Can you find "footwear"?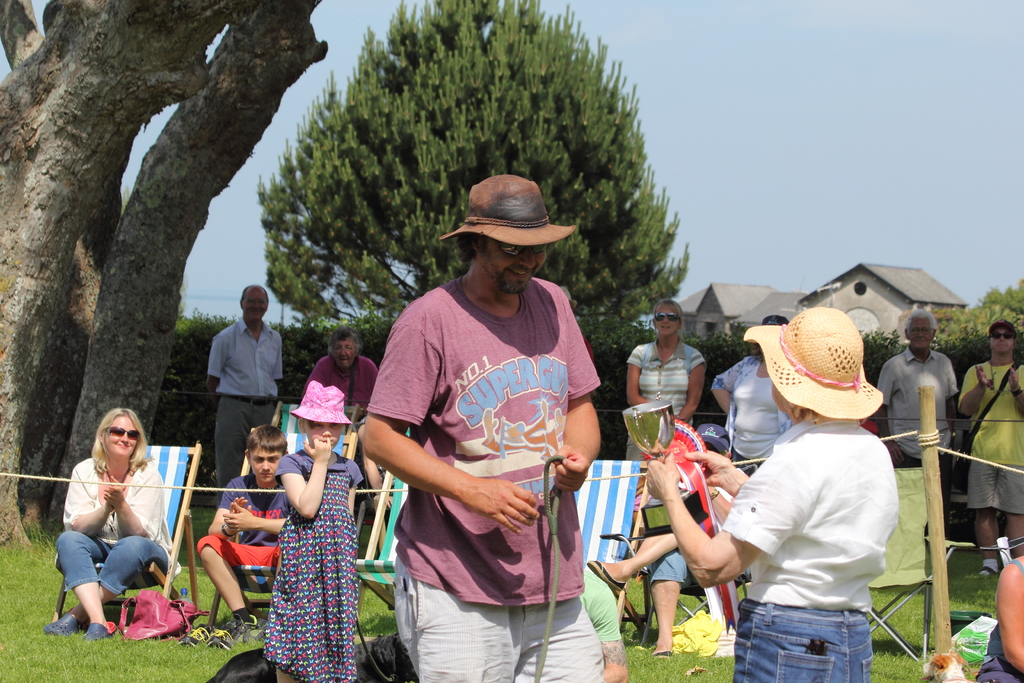
Yes, bounding box: Rect(86, 621, 120, 642).
